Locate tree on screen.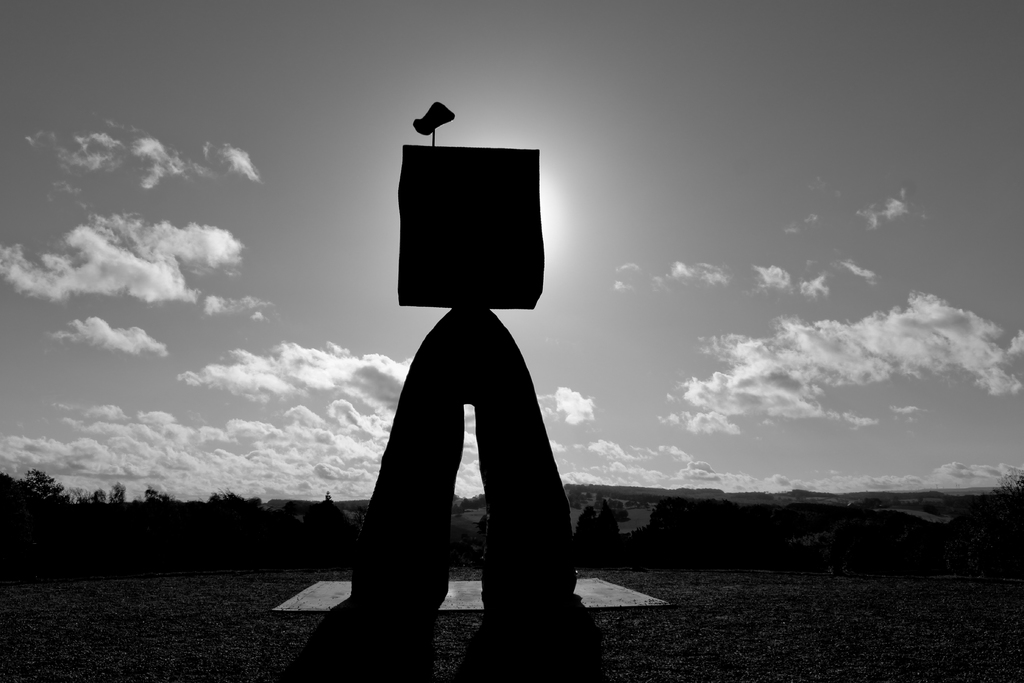
On screen at {"left": 477, "top": 513, "right": 483, "bottom": 539}.
